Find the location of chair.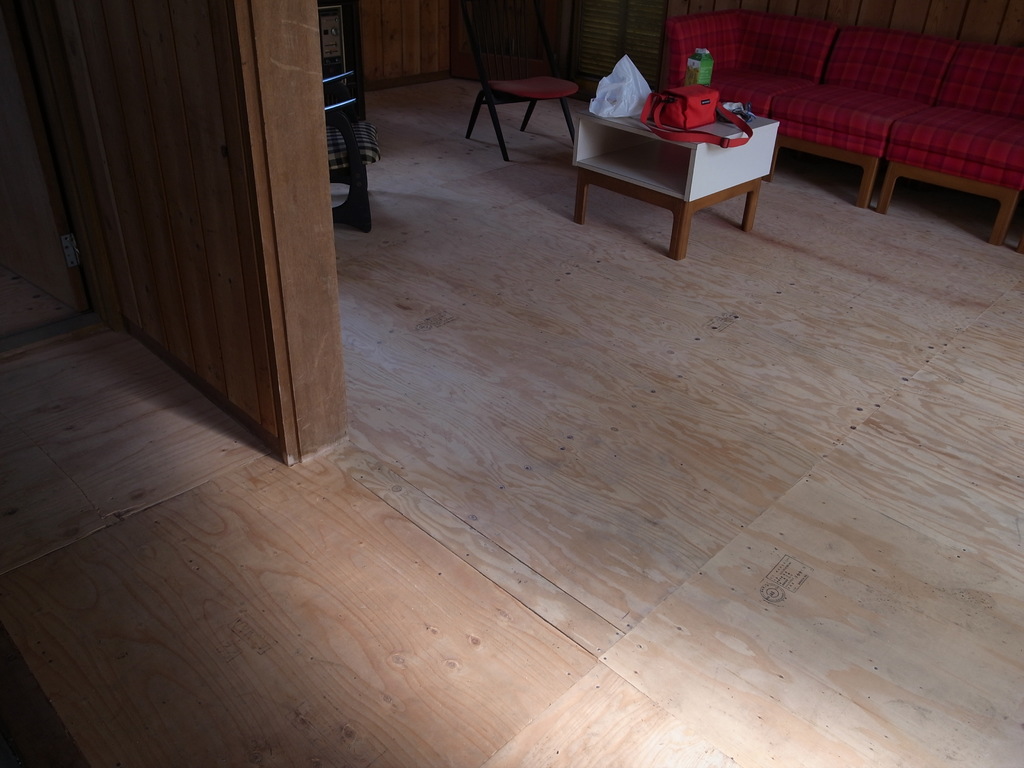
Location: detection(450, 0, 573, 167).
